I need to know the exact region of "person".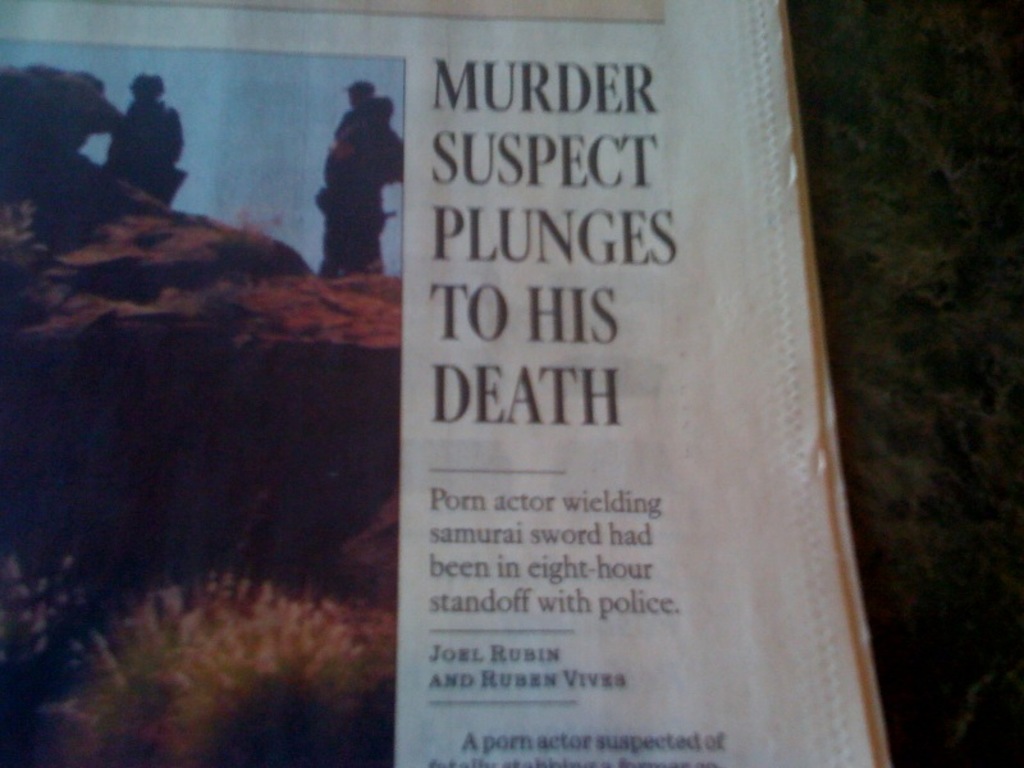
Region: box(320, 77, 399, 287).
